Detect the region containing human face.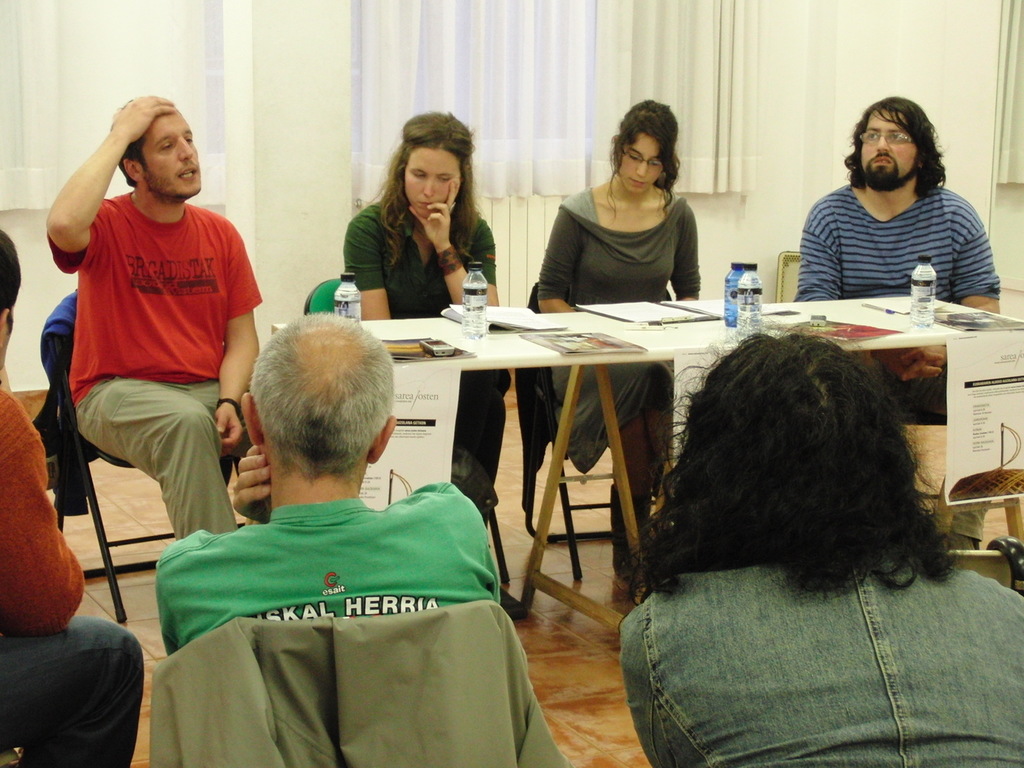
[left=620, top=133, right=666, bottom=196].
